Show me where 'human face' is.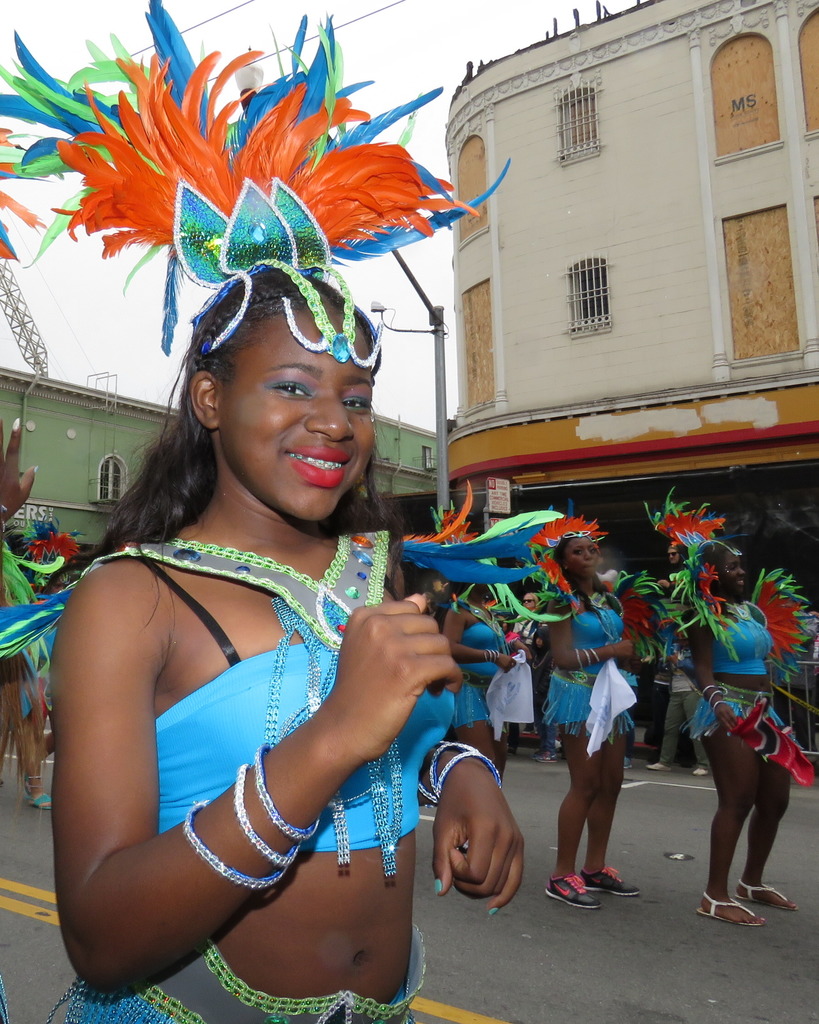
'human face' is at box=[522, 593, 534, 609].
